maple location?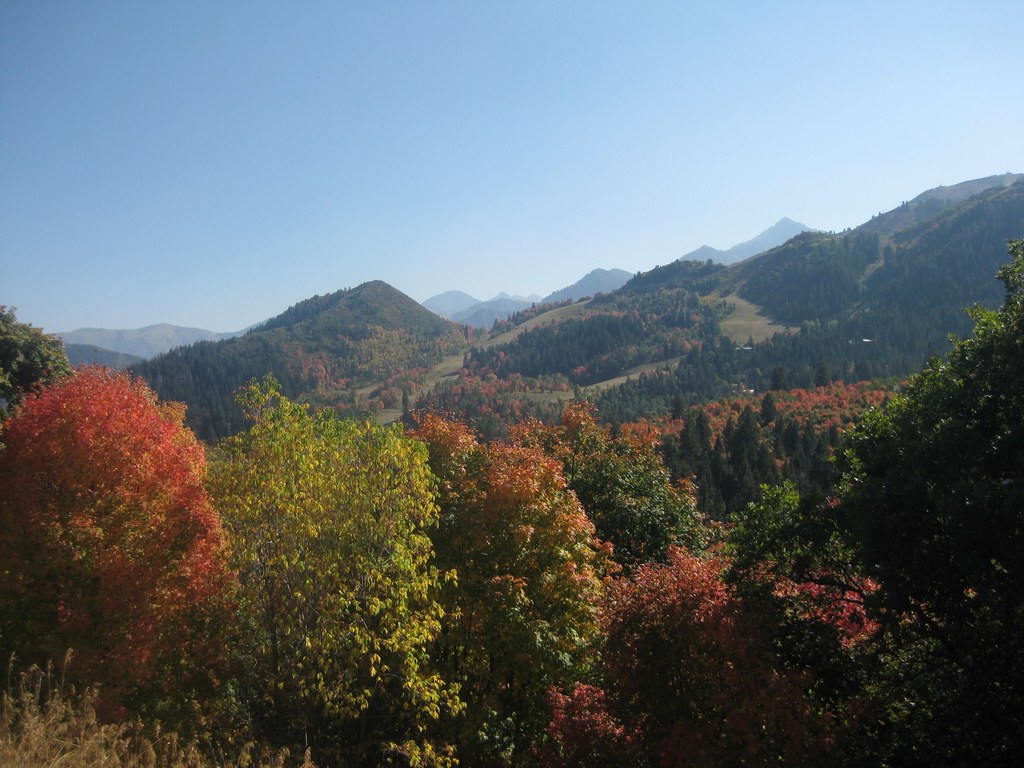
786:408:868:514
